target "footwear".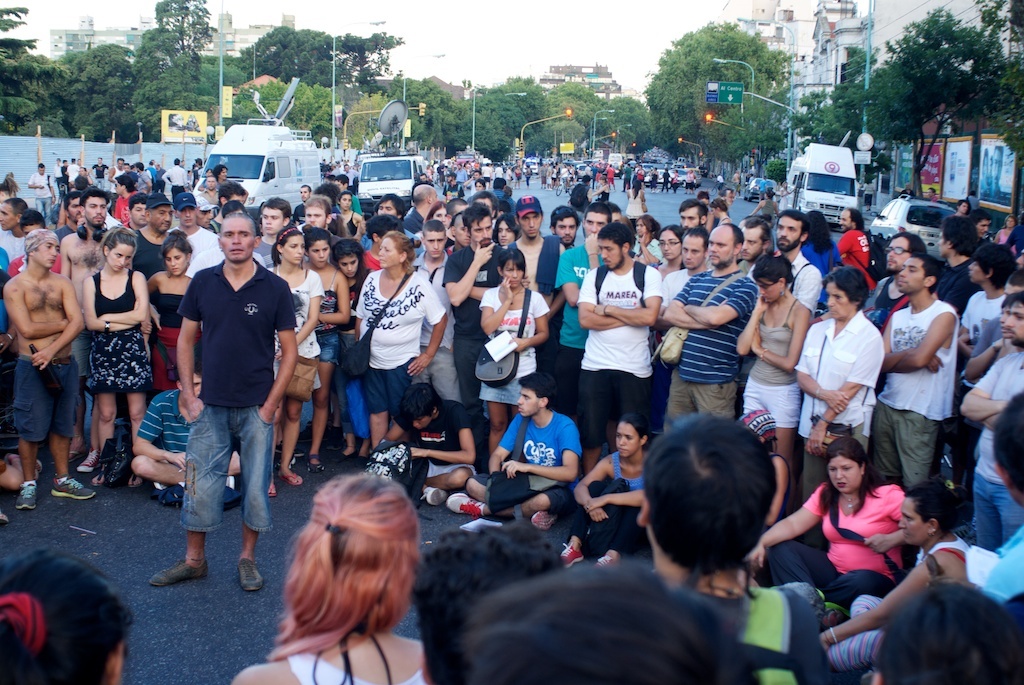
Target region: x1=153 y1=556 x2=207 y2=582.
